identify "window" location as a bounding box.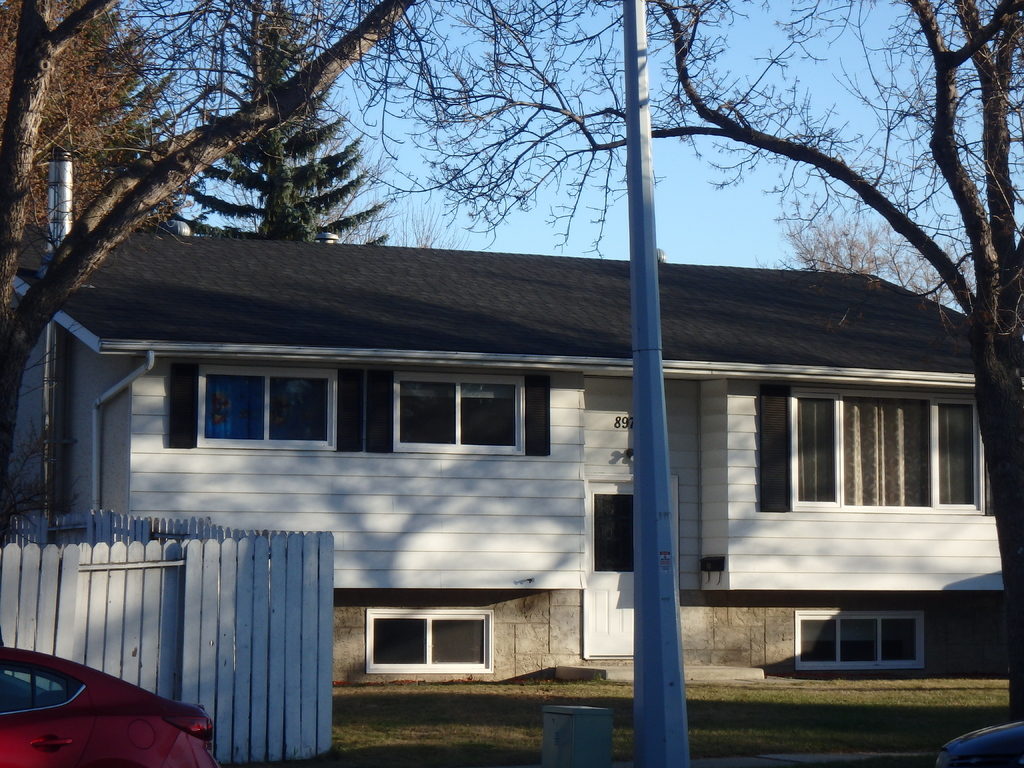
bbox(794, 606, 922, 676).
